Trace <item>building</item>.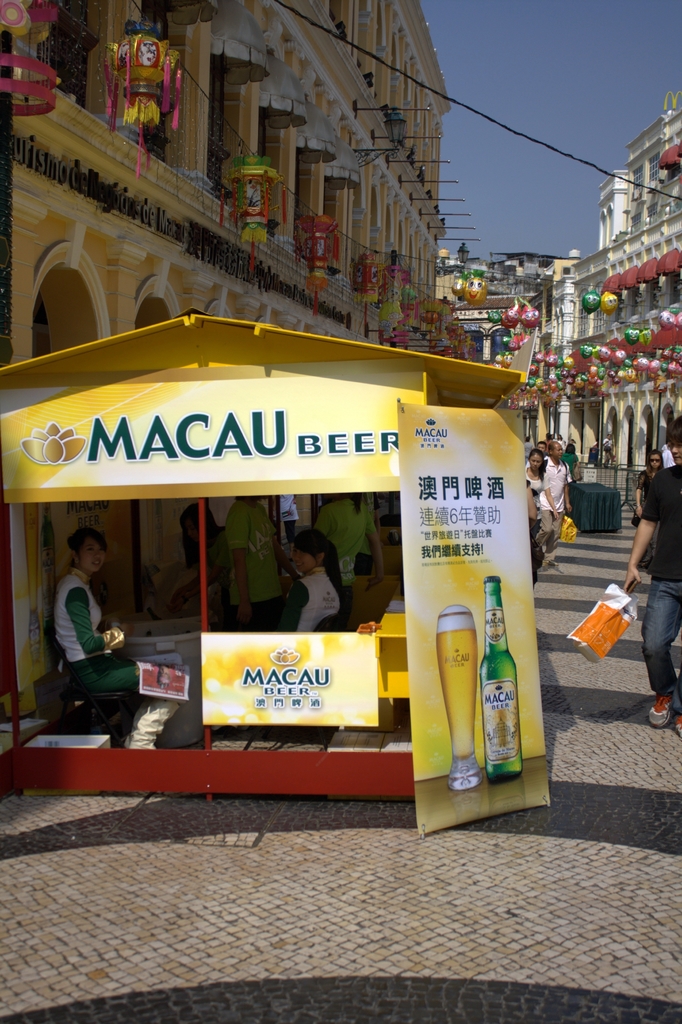
Traced to bbox=(2, 0, 452, 369).
